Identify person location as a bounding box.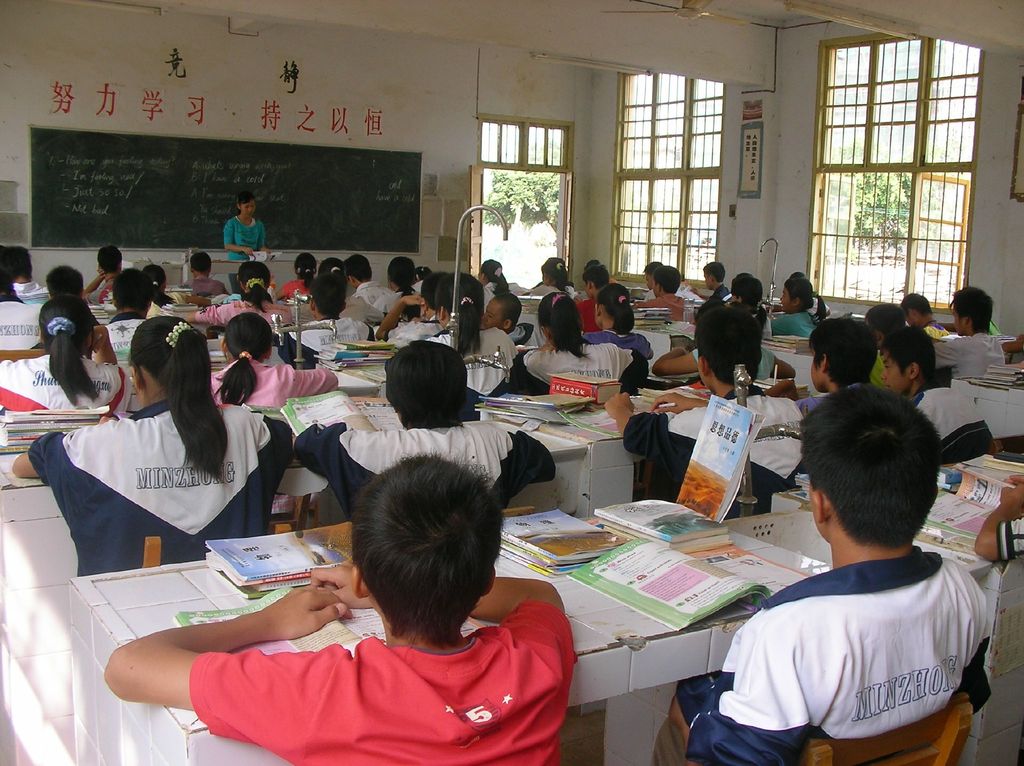
(left=581, top=283, right=653, bottom=359).
